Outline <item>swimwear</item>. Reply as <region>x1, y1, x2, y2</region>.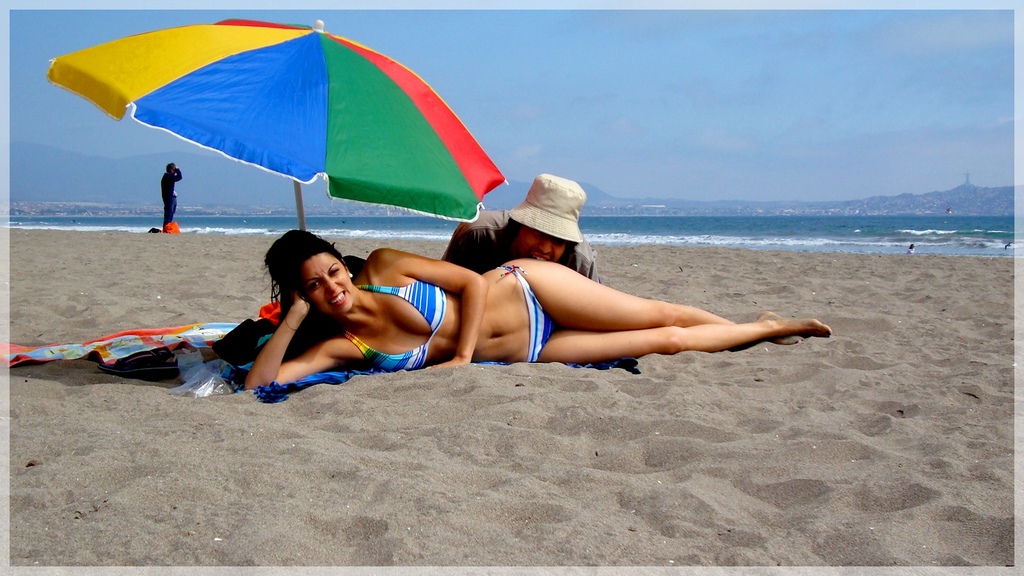
<region>493, 264, 564, 361</region>.
